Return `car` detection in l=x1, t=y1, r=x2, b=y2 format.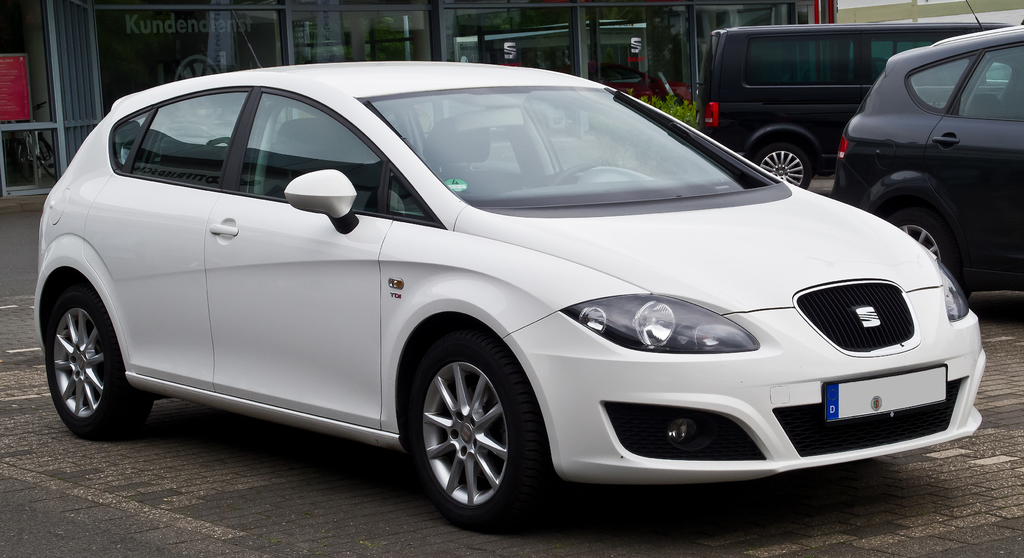
l=694, t=20, r=1009, b=191.
